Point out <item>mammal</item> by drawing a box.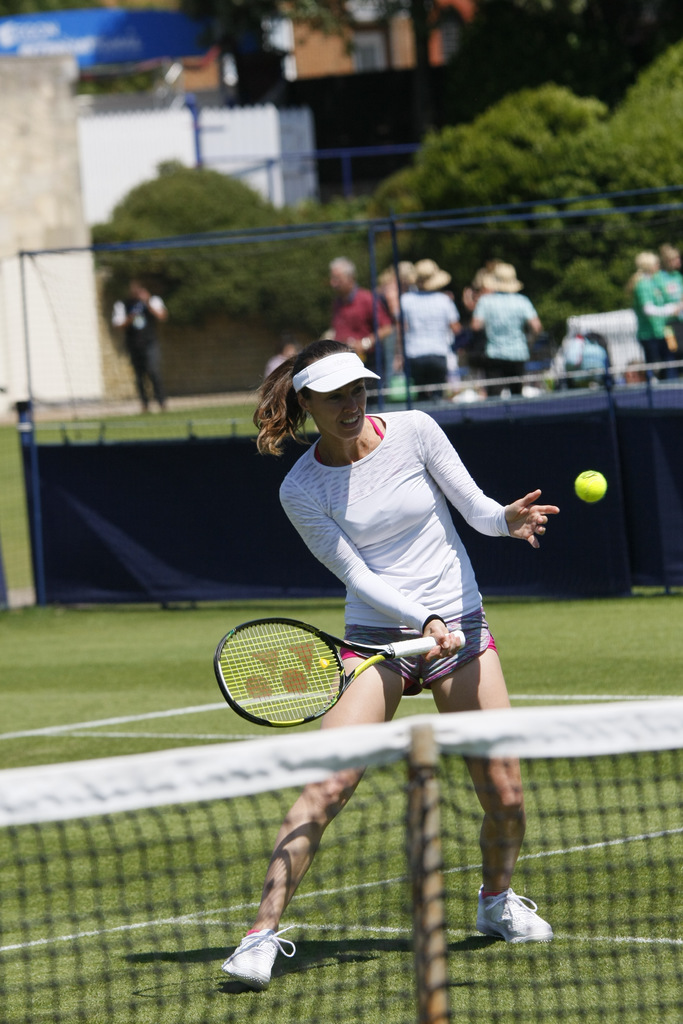
locate(625, 253, 682, 377).
